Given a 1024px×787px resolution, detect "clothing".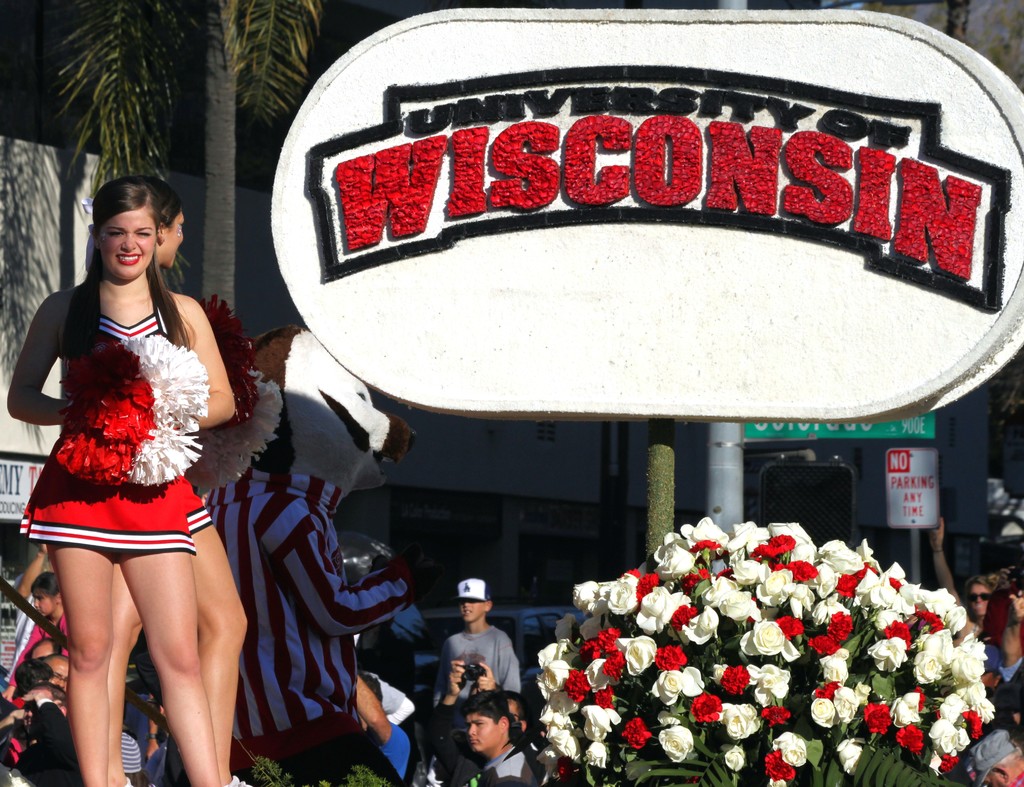
pyautogui.locateOnScreen(113, 723, 145, 774).
